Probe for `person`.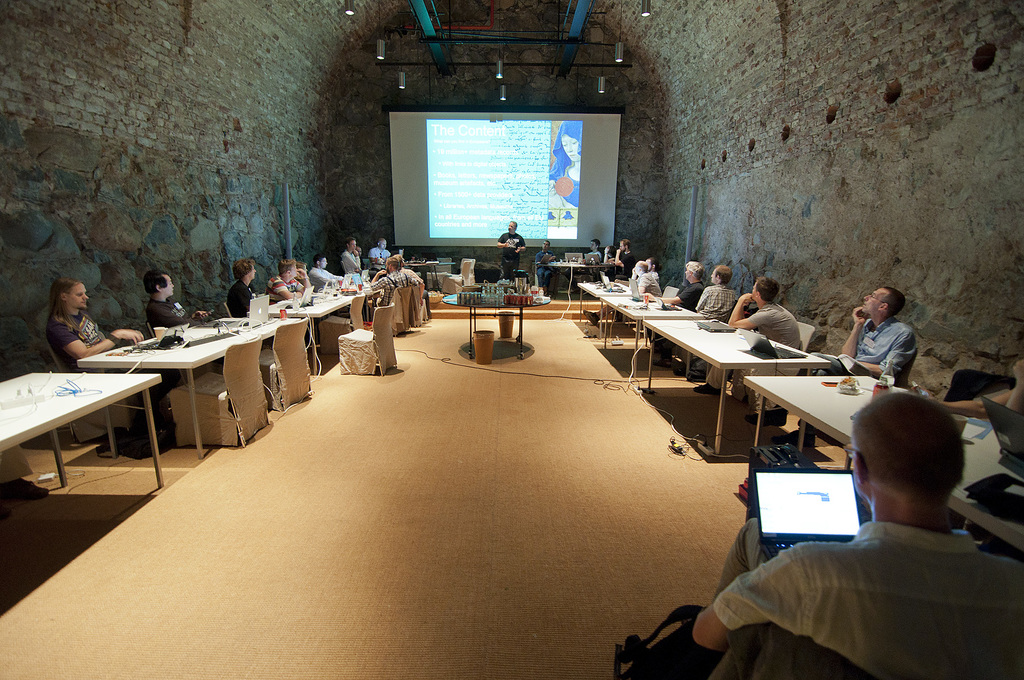
Probe result: rect(260, 251, 305, 312).
